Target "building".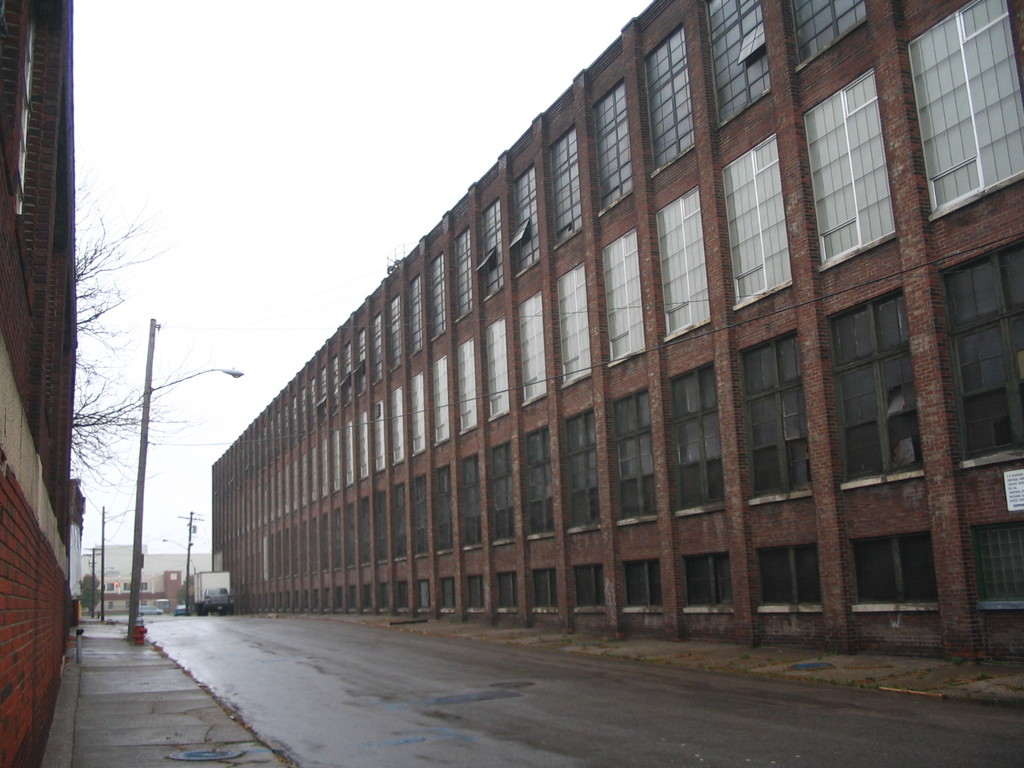
Target region: region(0, 0, 89, 767).
